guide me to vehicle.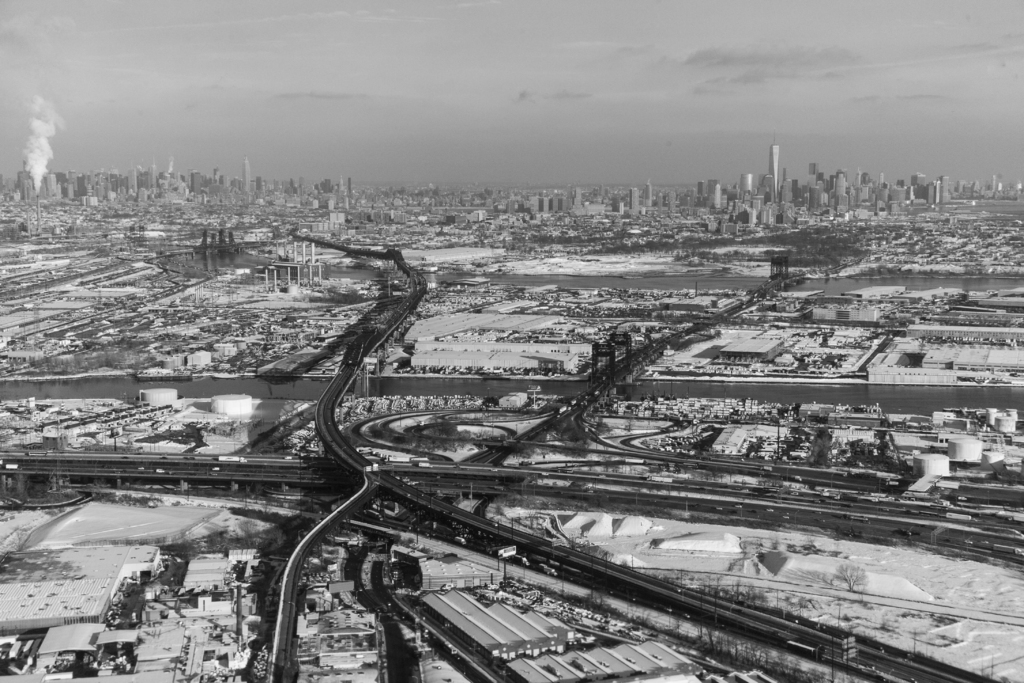
Guidance: <region>541, 562, 556, 577</region>.
